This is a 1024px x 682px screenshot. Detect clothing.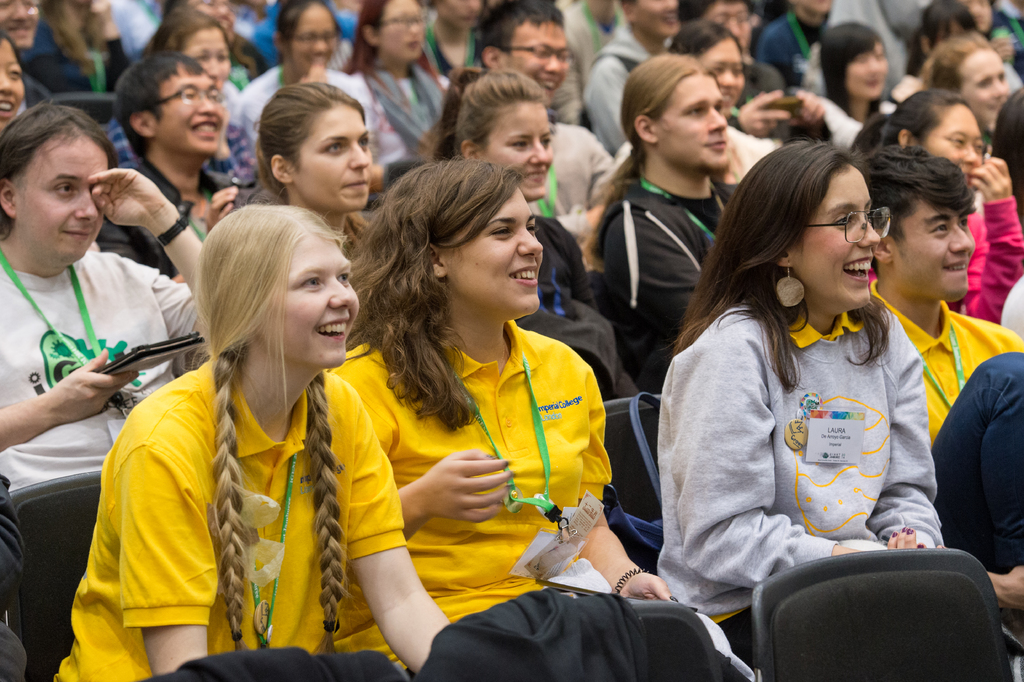
(961,197,1016,332).
